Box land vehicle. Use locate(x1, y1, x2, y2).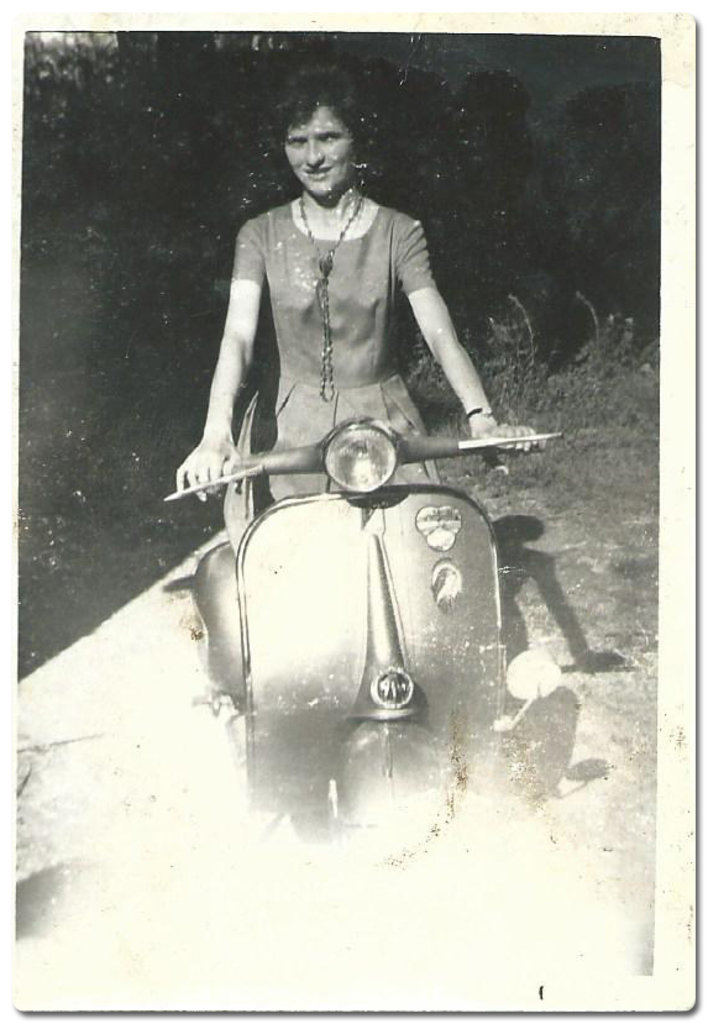
locate(162, 399, 556, 877).
